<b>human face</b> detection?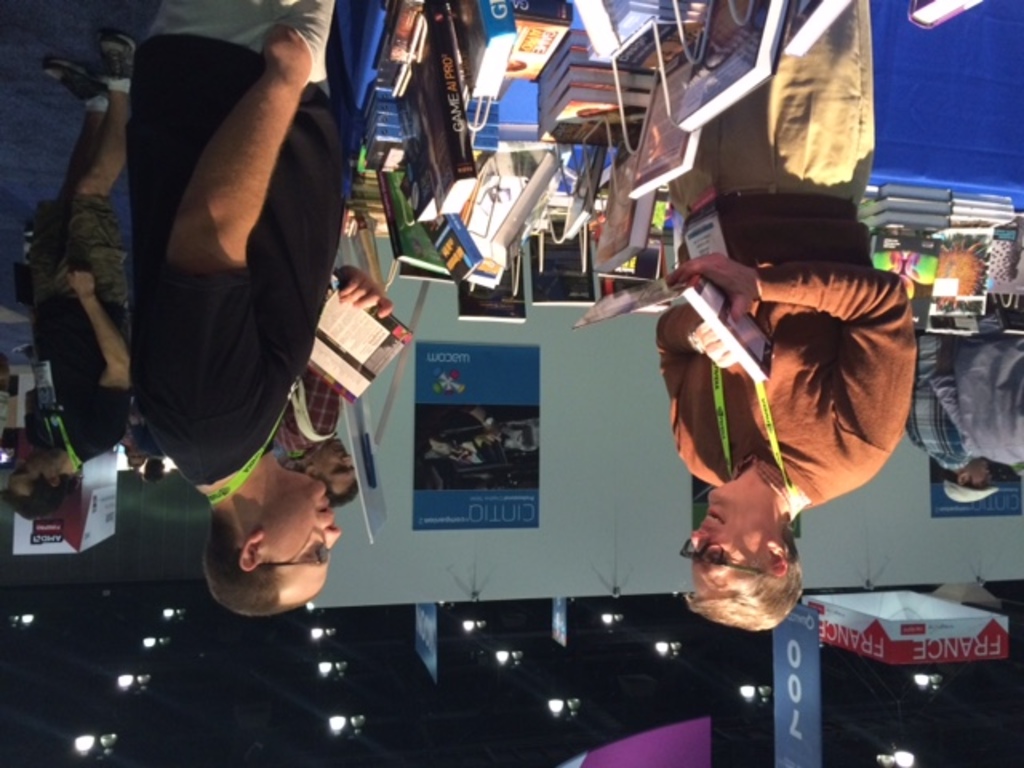
<box>318,438,357,494</box>
